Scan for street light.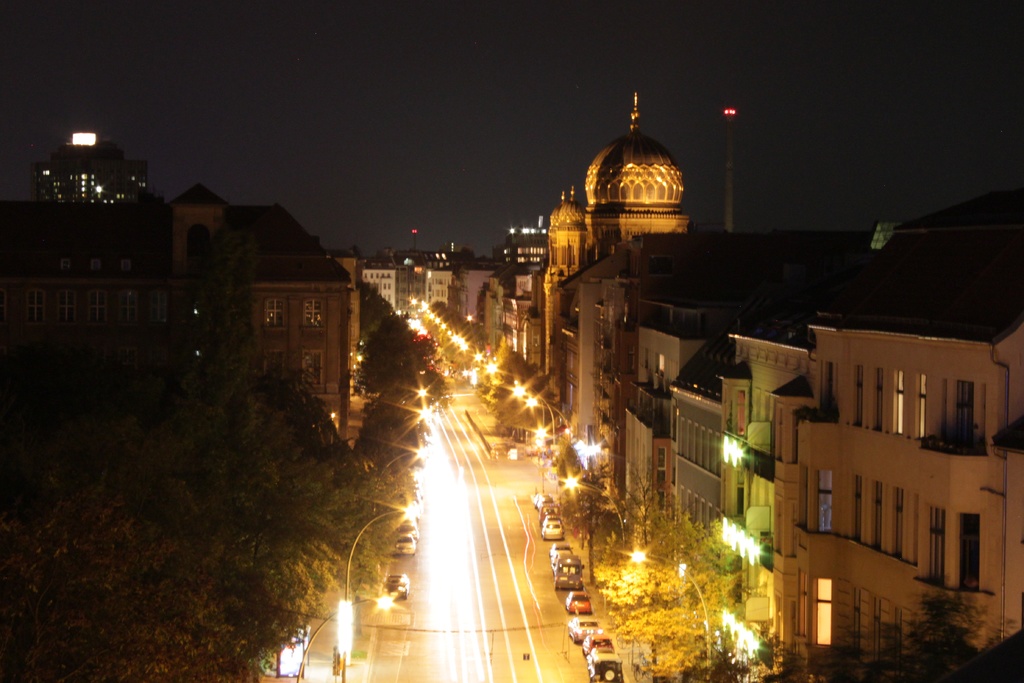
Scan result: left=504, top=381, right=554, bottom=458.
